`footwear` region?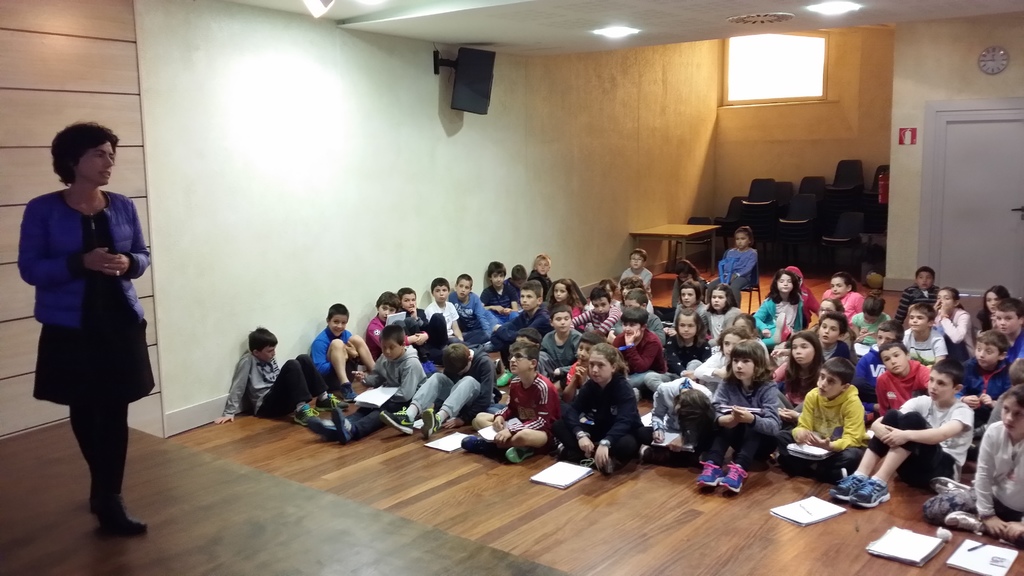
pyautogui.locateOnScreen(312, 390, 351, 407)
